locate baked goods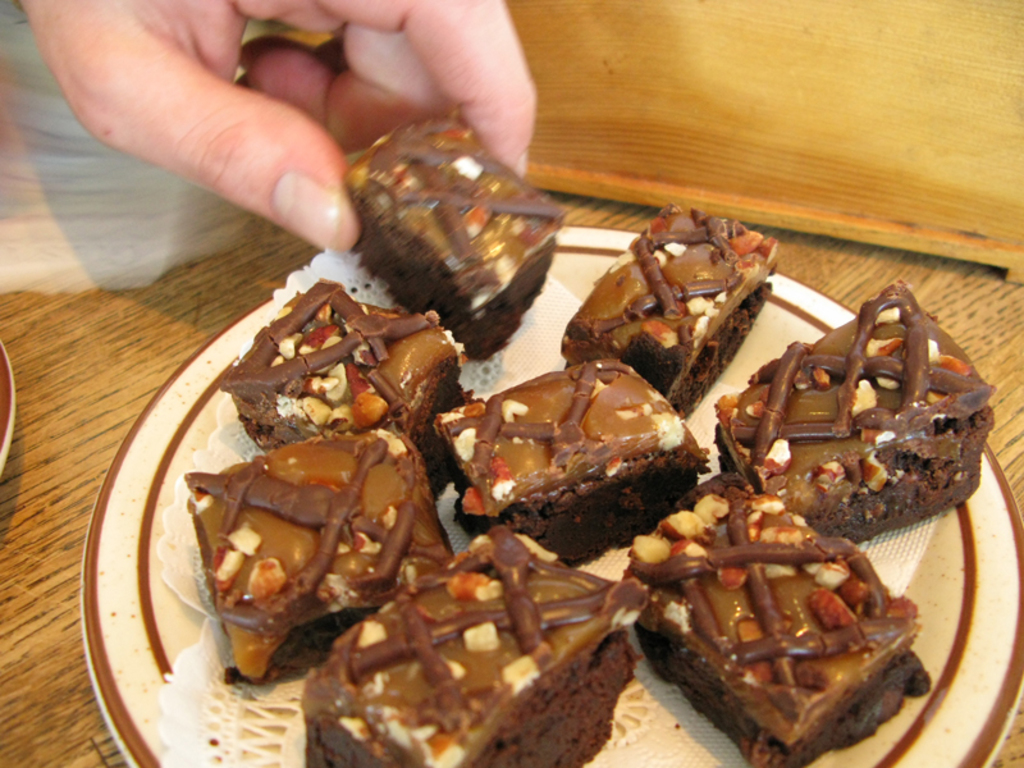
303:520:644:767
